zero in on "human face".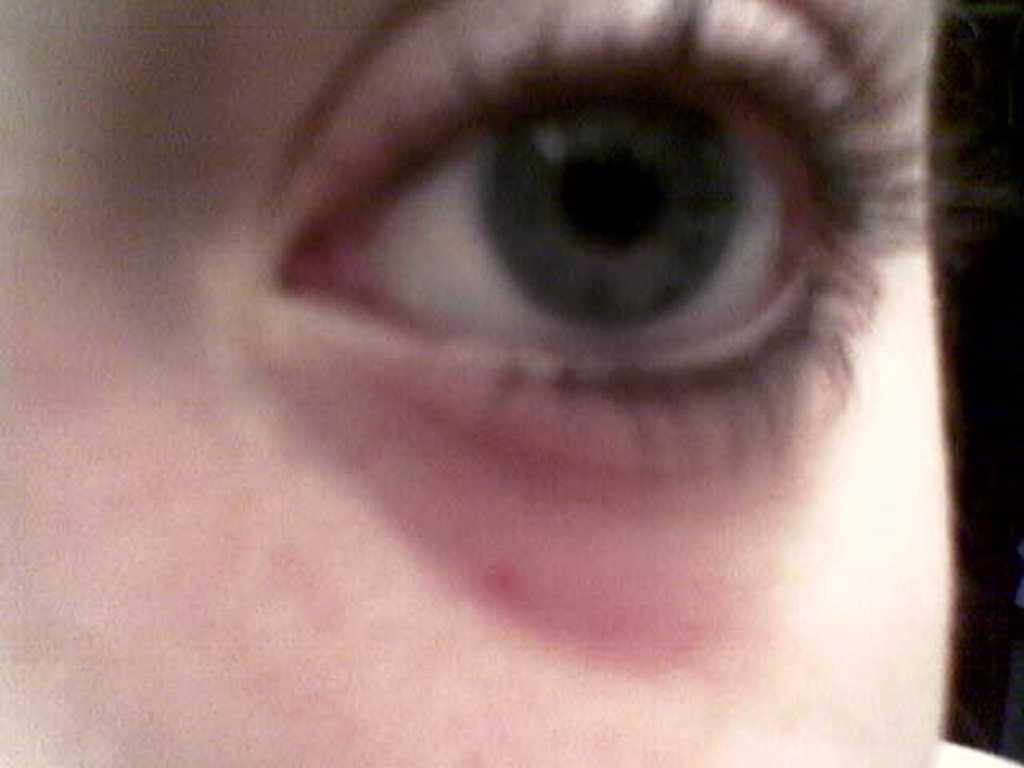
Zeroed in: crop(0, 0, 955, 766).
